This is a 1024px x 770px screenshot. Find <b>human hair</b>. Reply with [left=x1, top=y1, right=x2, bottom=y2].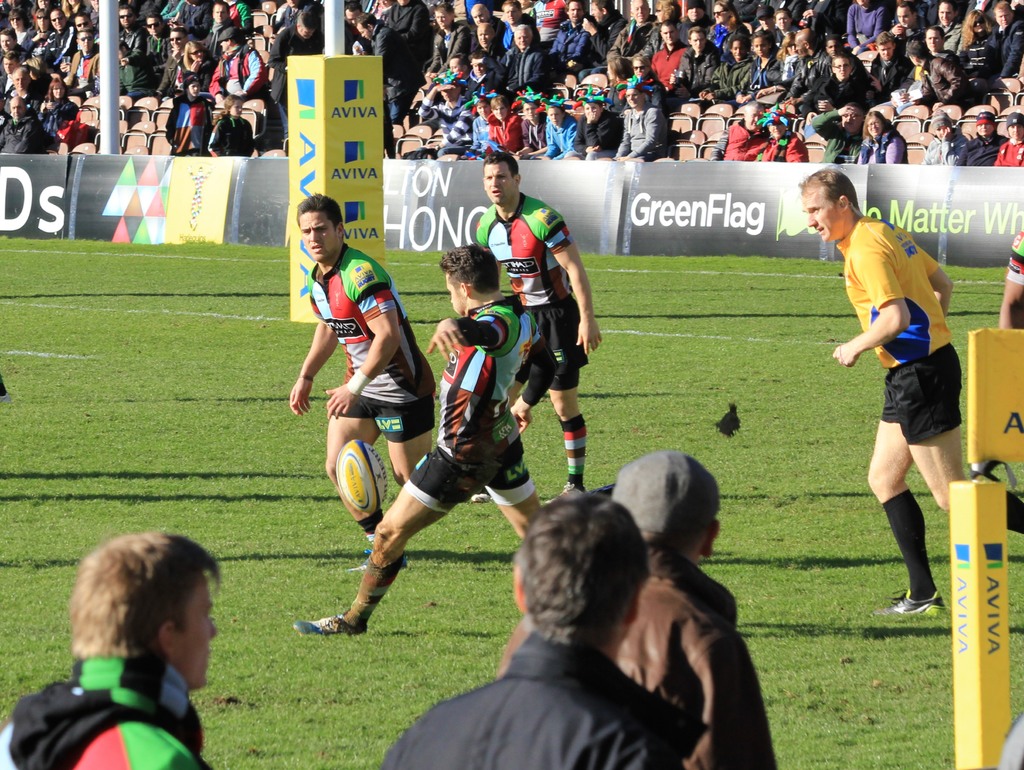
[left=293, top=194, right=342, bottom=229].
